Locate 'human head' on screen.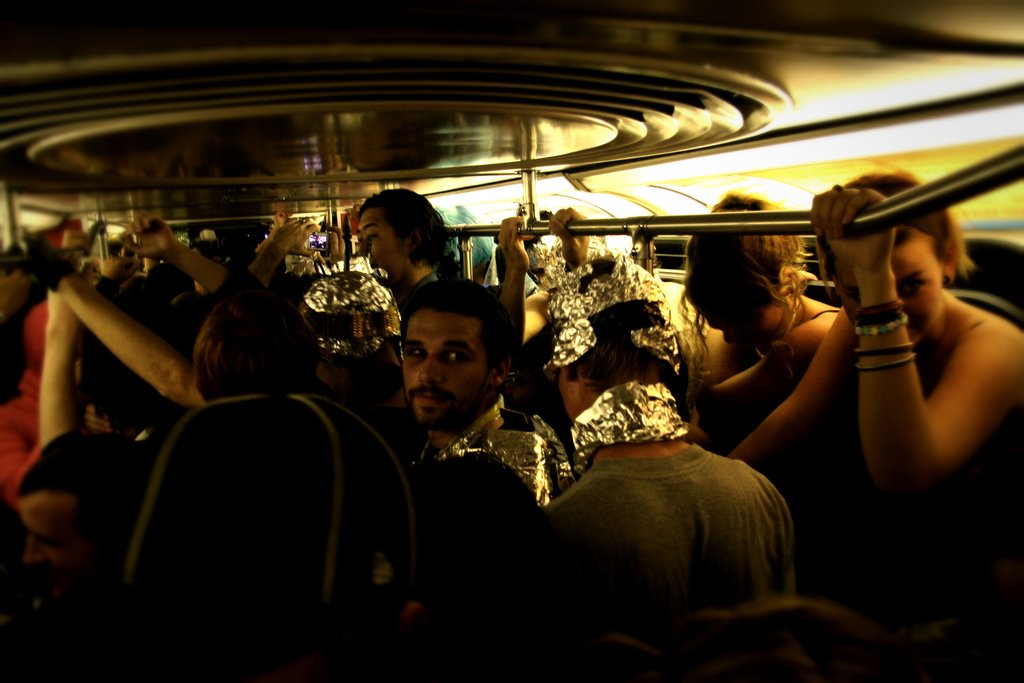
On screen at detection(191, 292, 323, 397).
